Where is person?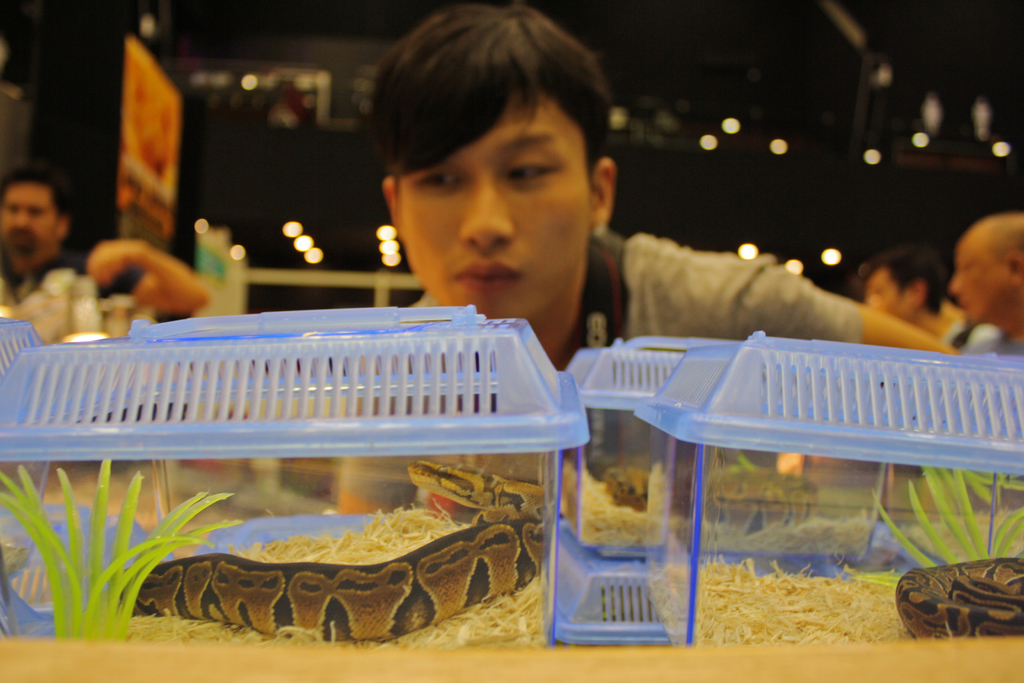
[left=956, top=217, right=1022, bottom=359].
